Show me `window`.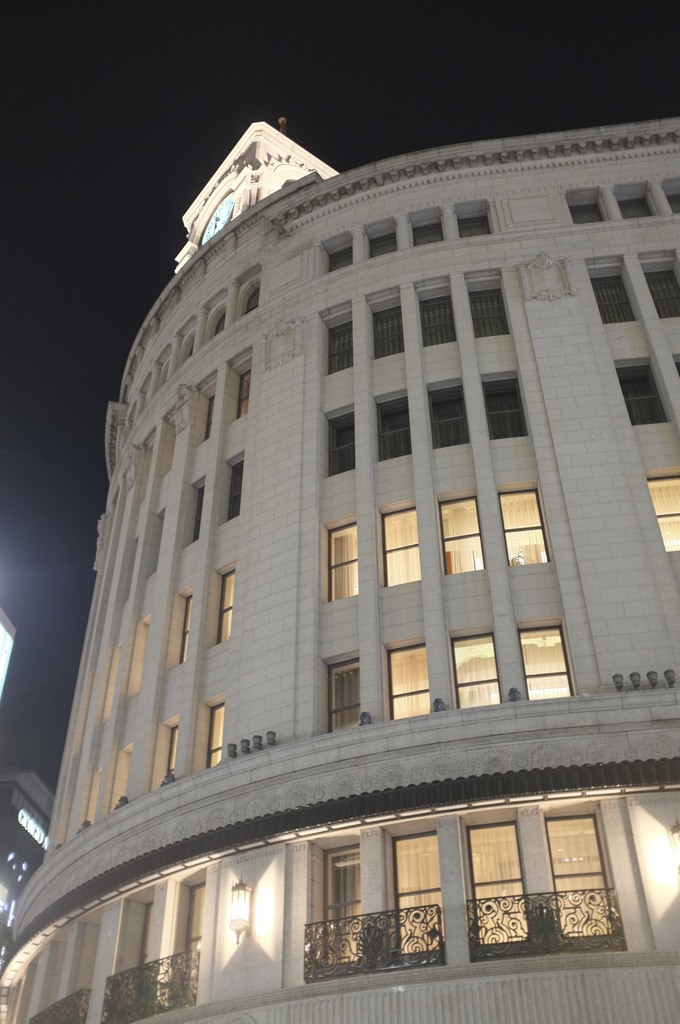
`window` is here: box(427, 378, 469, 447).
